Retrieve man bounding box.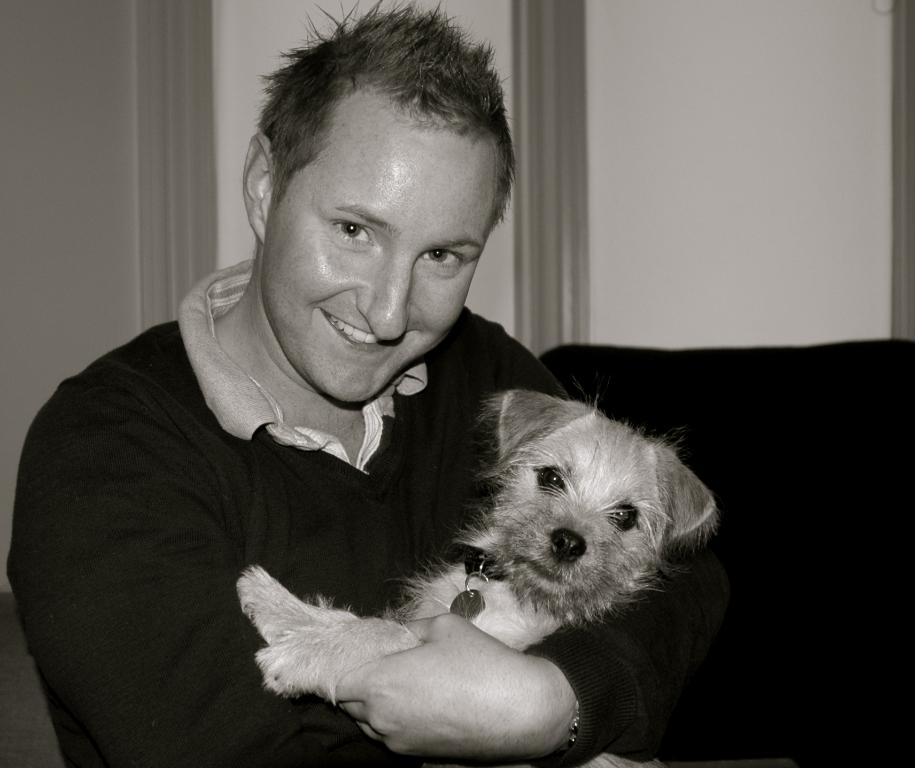
Bounding box: [5,0,737,767].
